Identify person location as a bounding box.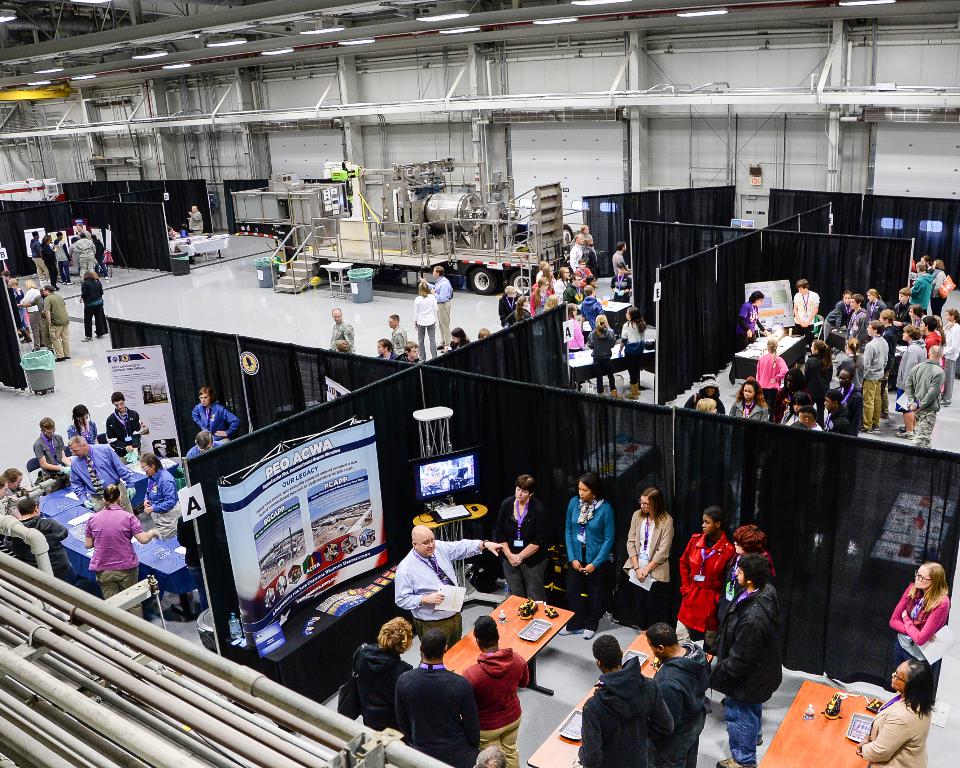
(454,326,466,346).
